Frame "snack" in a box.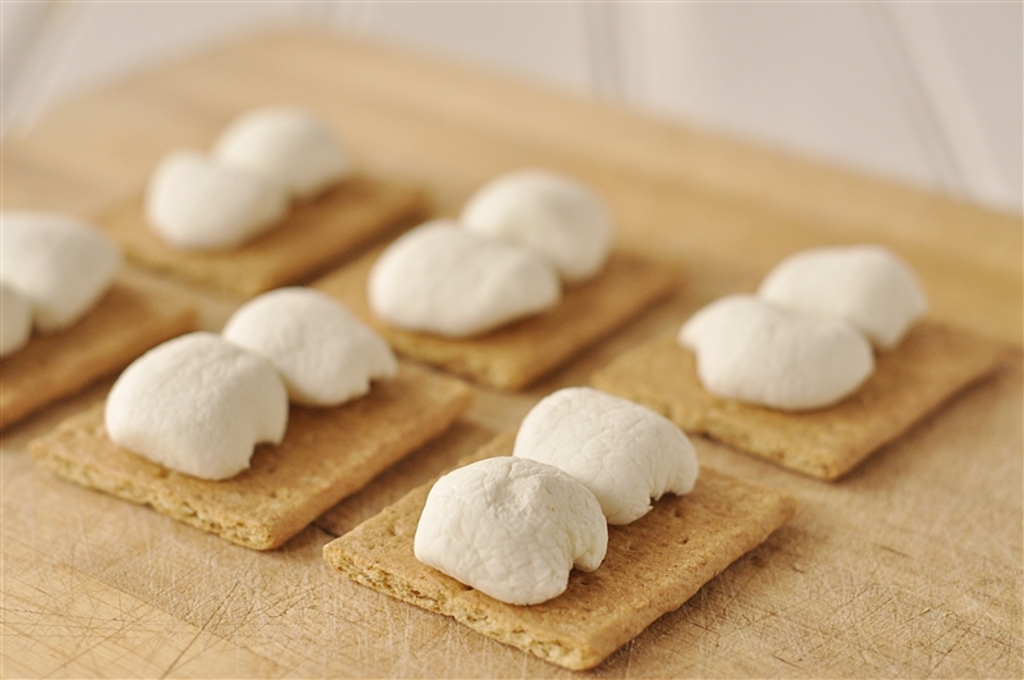
BBox(316, 383, 804, 667).
